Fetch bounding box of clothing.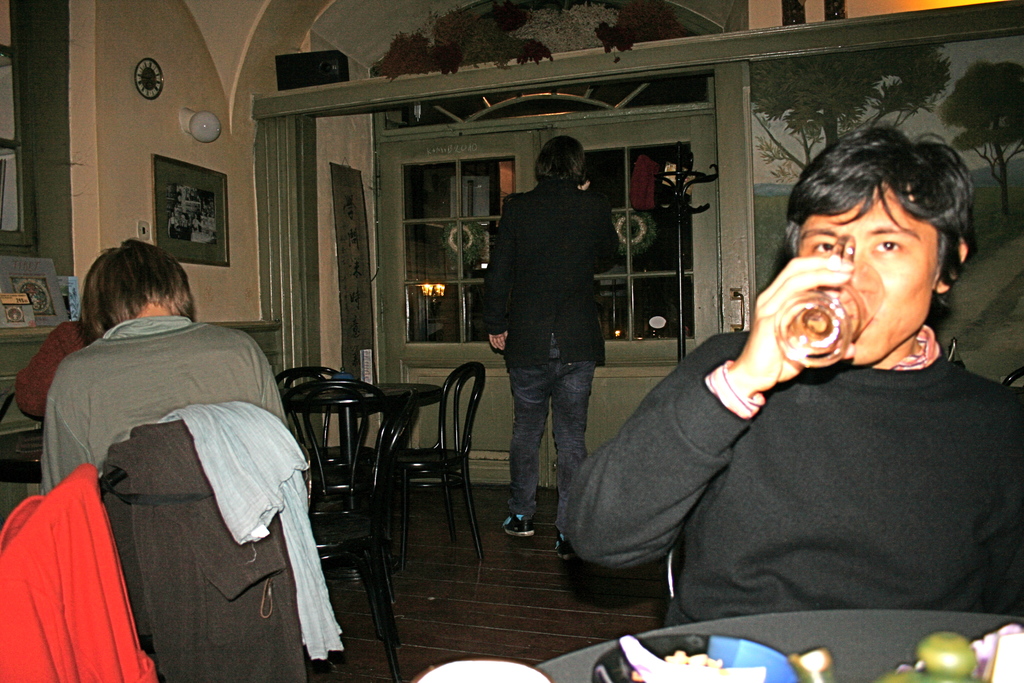
Bbox: Rect(550, 342, 1023, 623).
